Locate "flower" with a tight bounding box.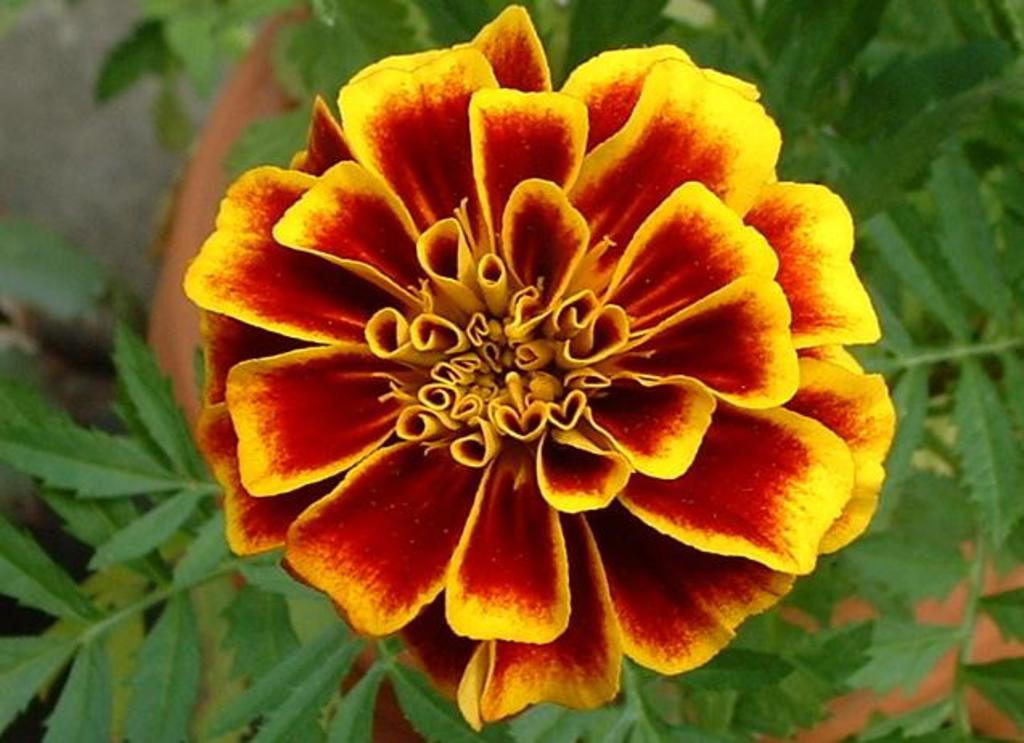
[182, 0, 891, 729].
